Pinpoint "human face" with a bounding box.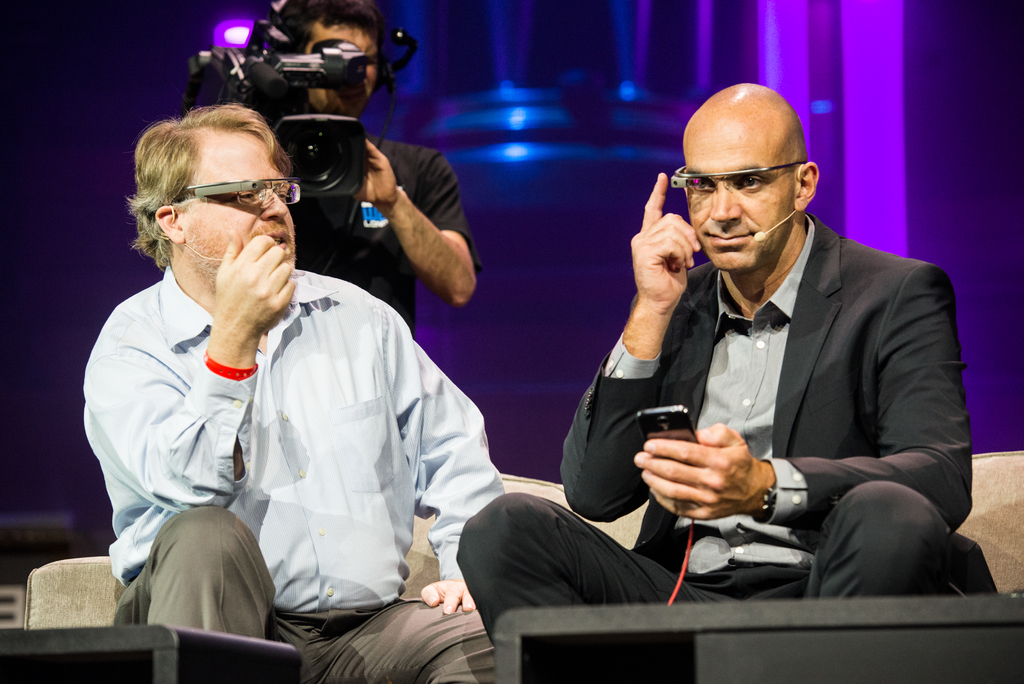
<box>308,15,378,123</box>.
